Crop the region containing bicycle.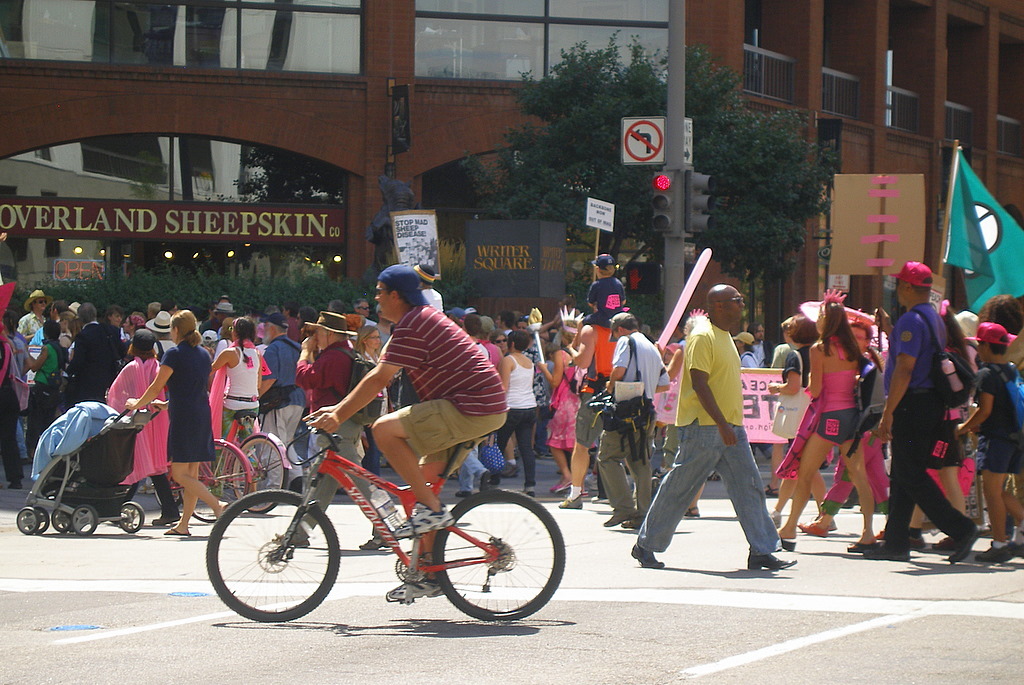
Crop region: [left=126, top=432, right=261, bottom=532].
